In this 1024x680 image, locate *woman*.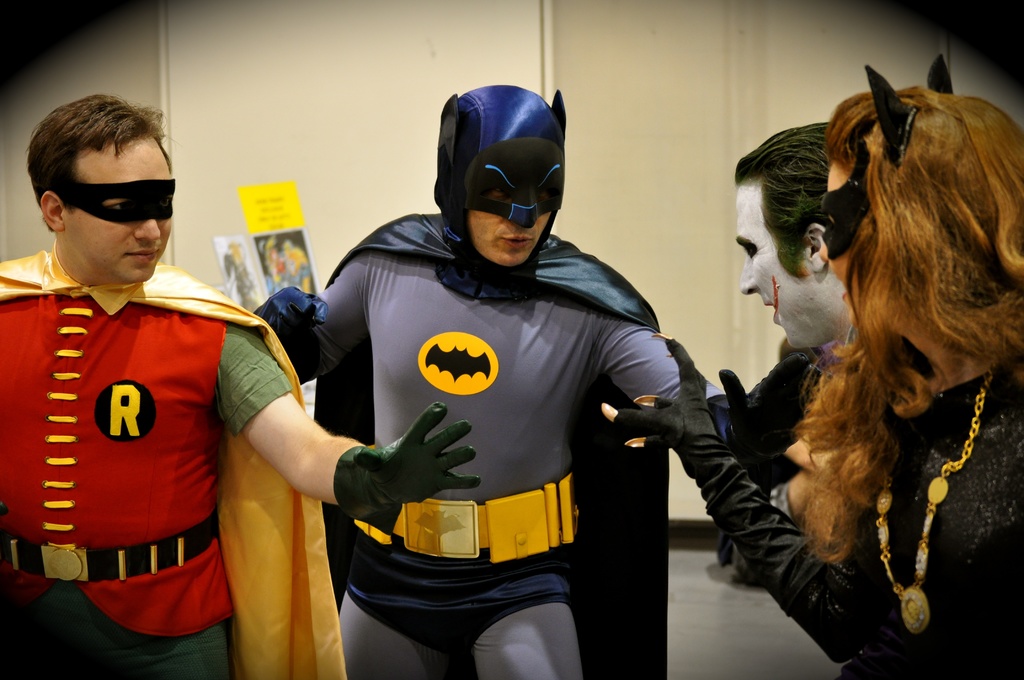
Bounding box: pyautogui.locateOnScreen(605, 57, 1023, 679).
